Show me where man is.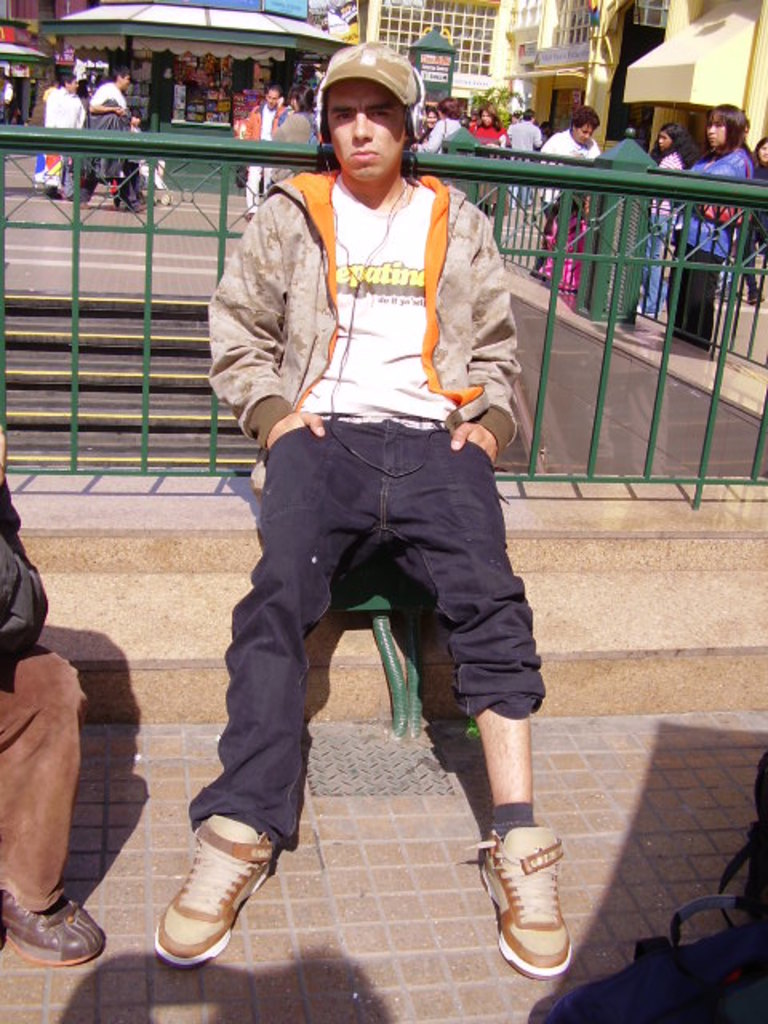
man is at (242,83,293,214).
